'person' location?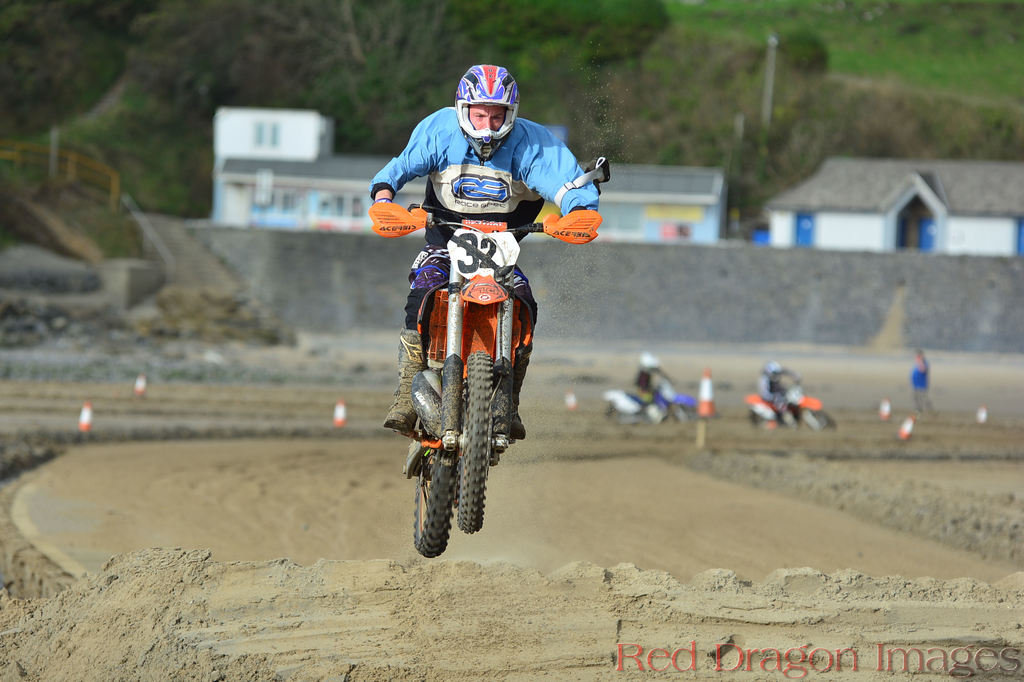
box=[630, 350, 681, 423]
